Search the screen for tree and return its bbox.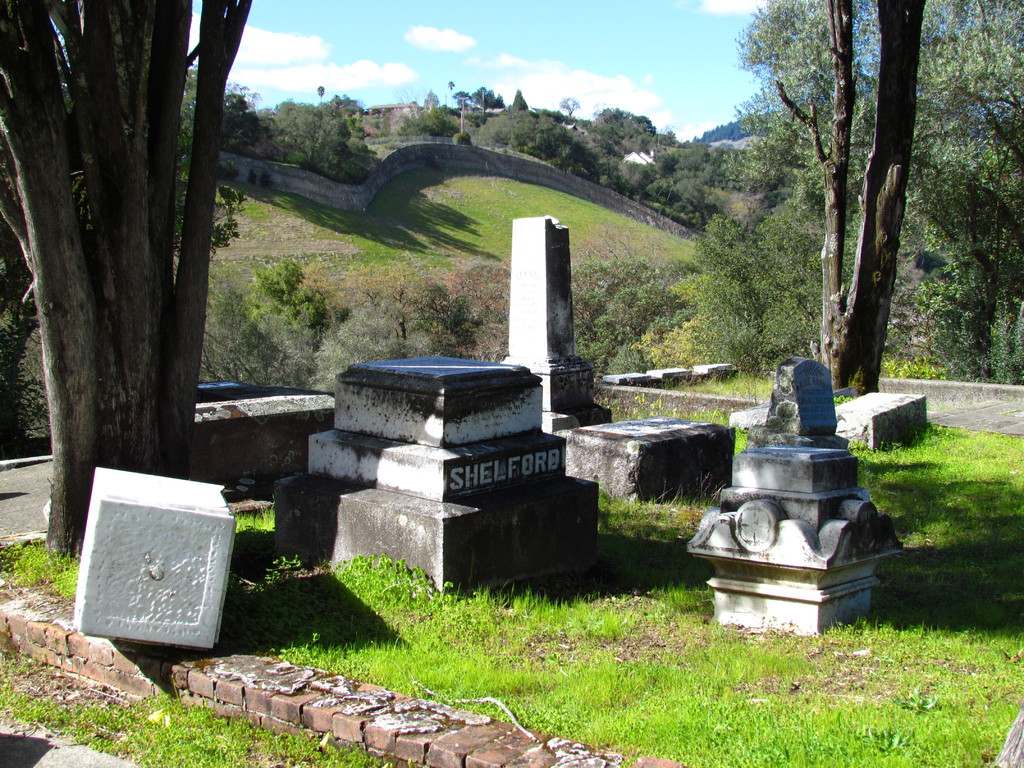
Found: region(319, 87, 324, 103).
